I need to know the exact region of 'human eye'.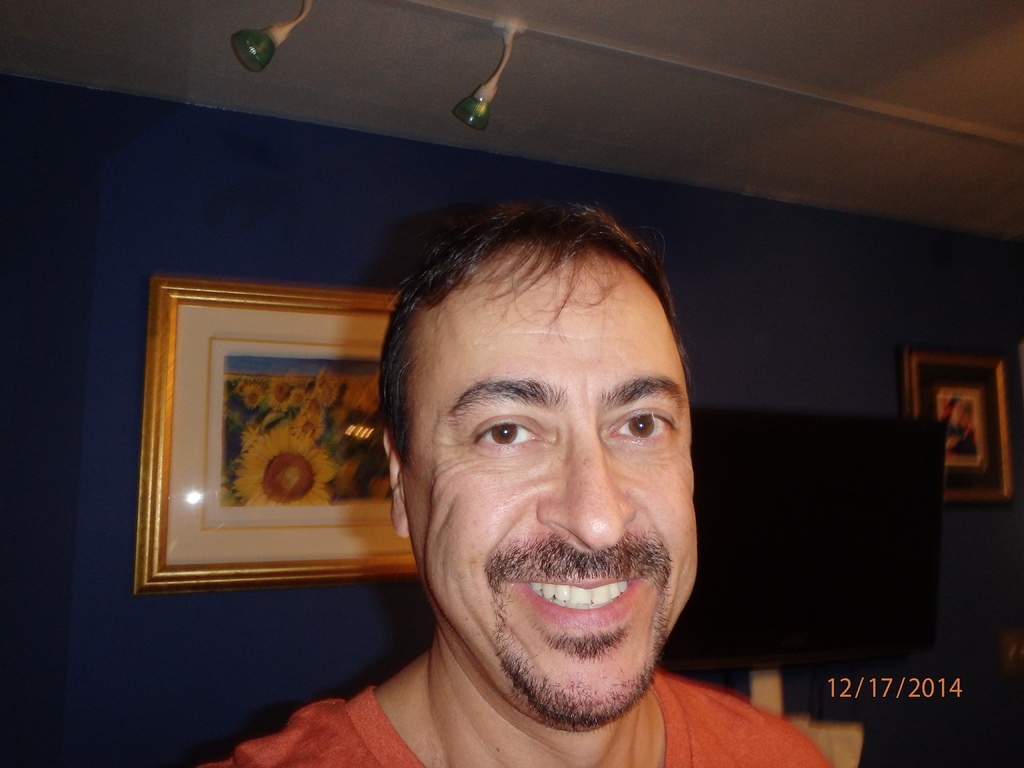
Region: 609,407,678,439.
